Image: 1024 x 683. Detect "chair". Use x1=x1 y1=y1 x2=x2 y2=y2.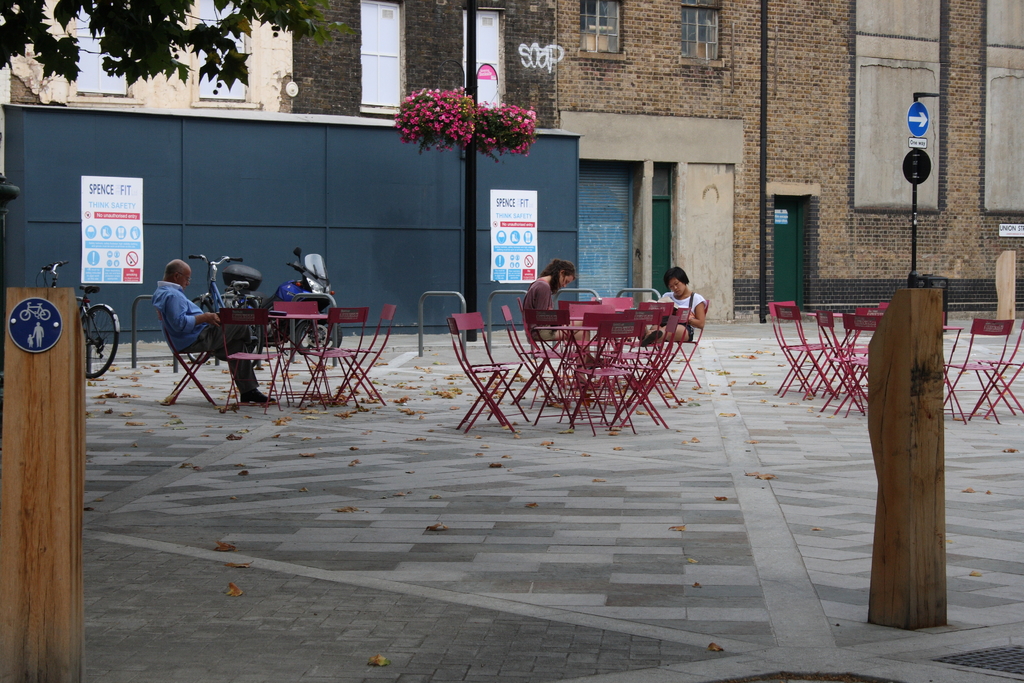
x1=216 y1=304 x2=290 y2=409.
